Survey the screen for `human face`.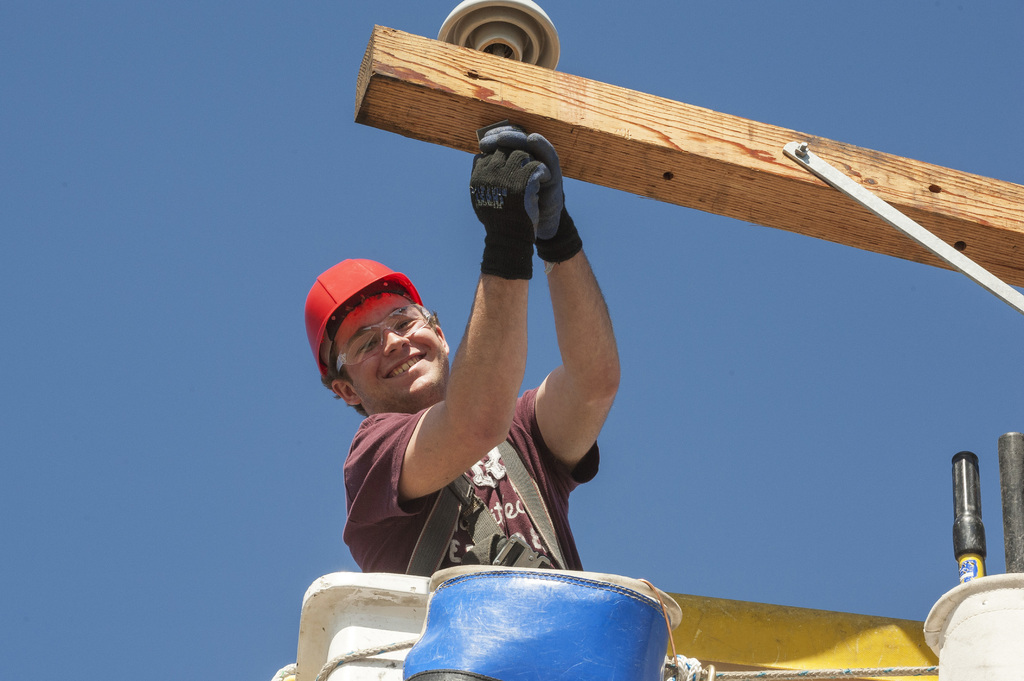
Survey found: x1=341 y1=287 x2=445 y2=407.
